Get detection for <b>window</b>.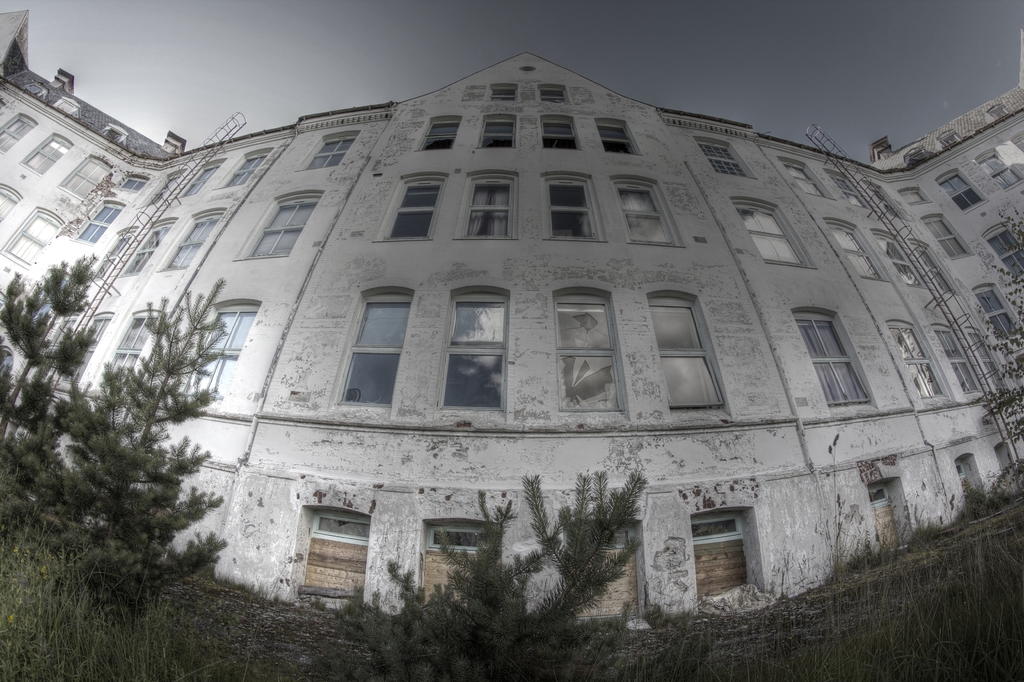
Detection: (884, 234, 920, 282).
